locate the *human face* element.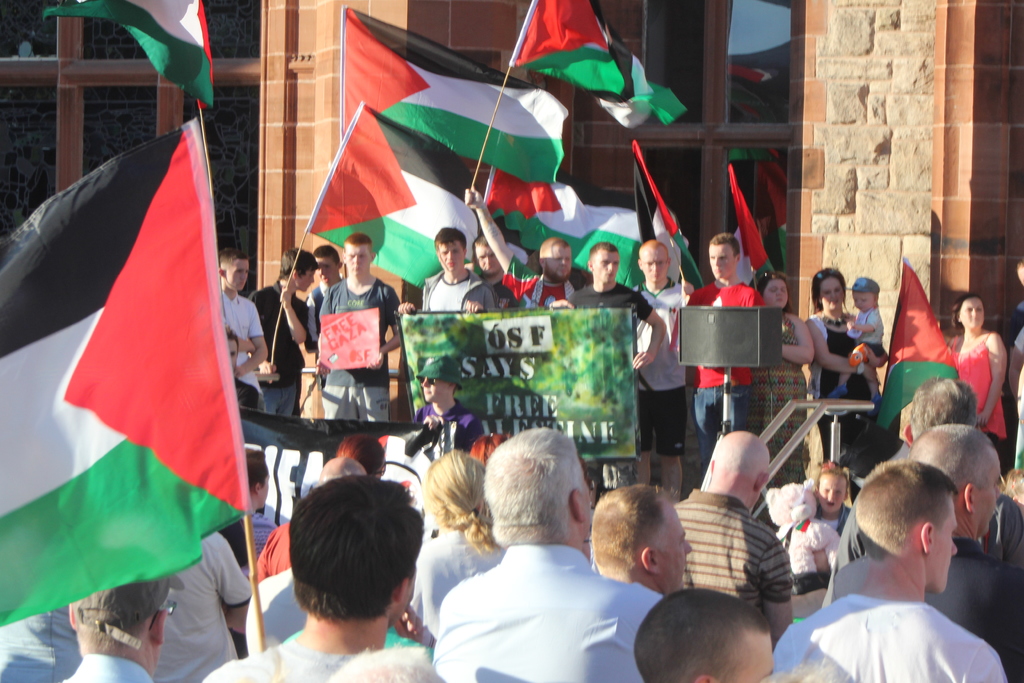
Element bbox: bbox=(955, 294, 984, 327).
